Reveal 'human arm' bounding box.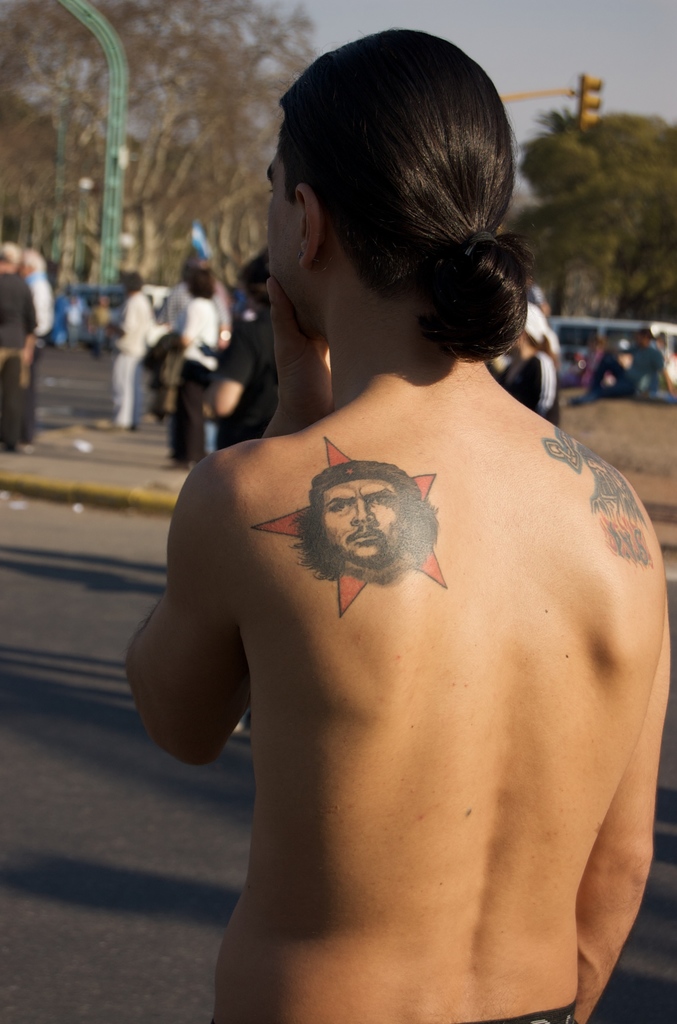
Revealed: (x1=19, y1=286, x2=30, y2=379).
